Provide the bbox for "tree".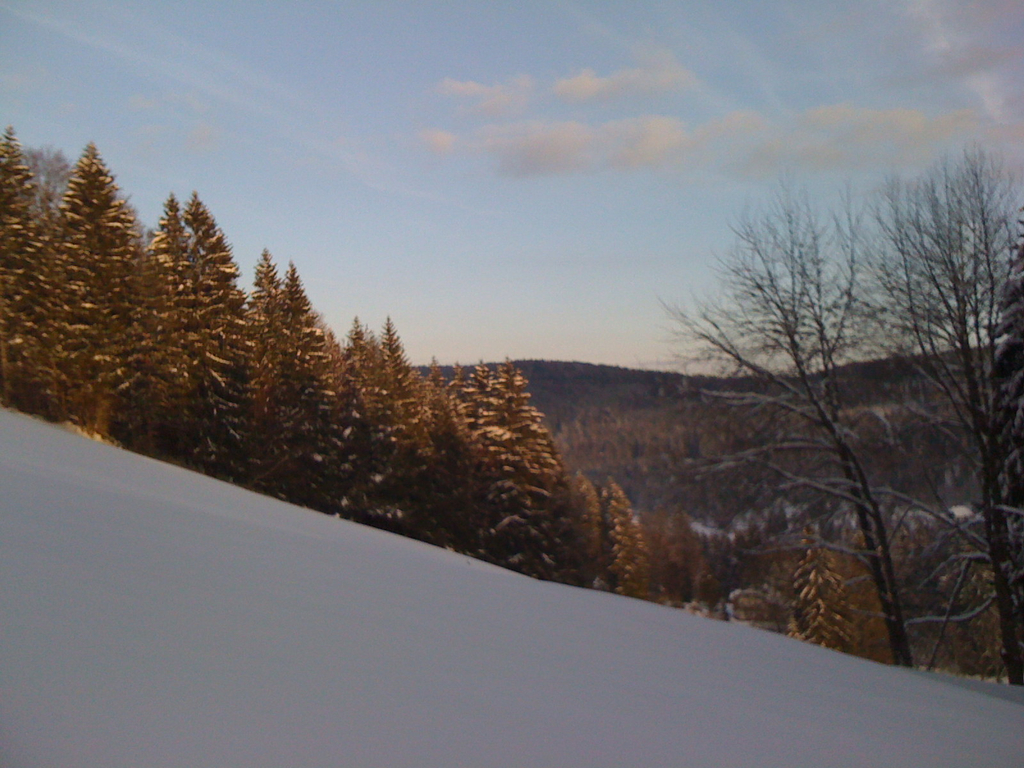
(left=384, top=302, right=437, bottom=532).
